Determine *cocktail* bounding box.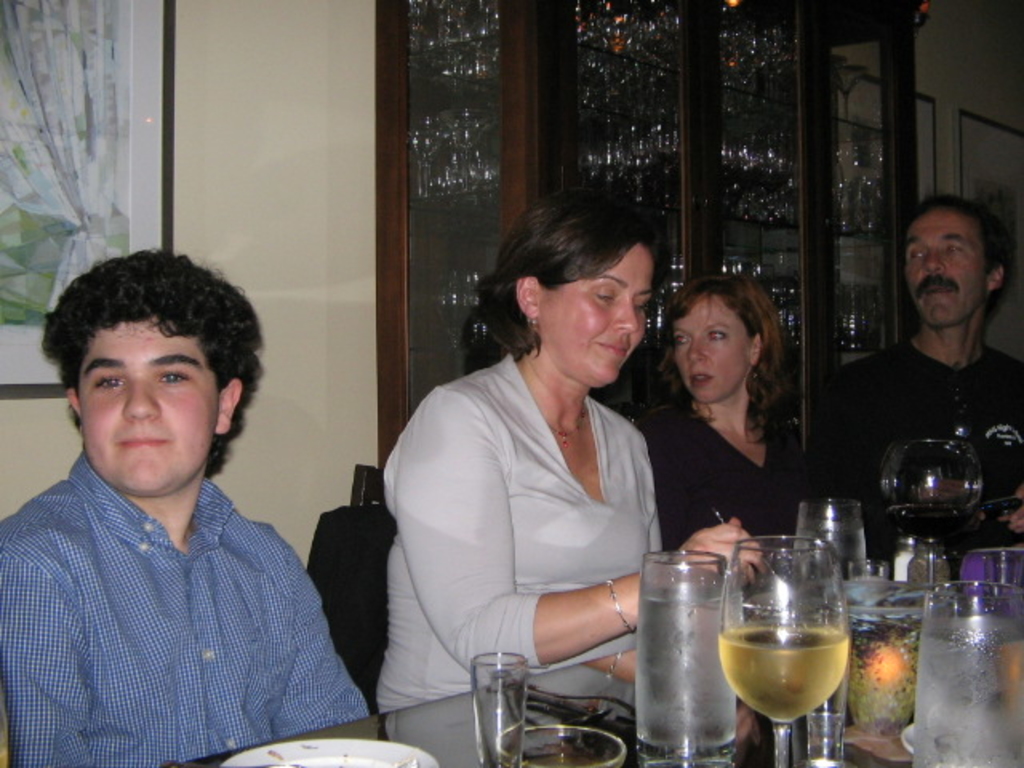
Determined: 906 576 1022 766.
